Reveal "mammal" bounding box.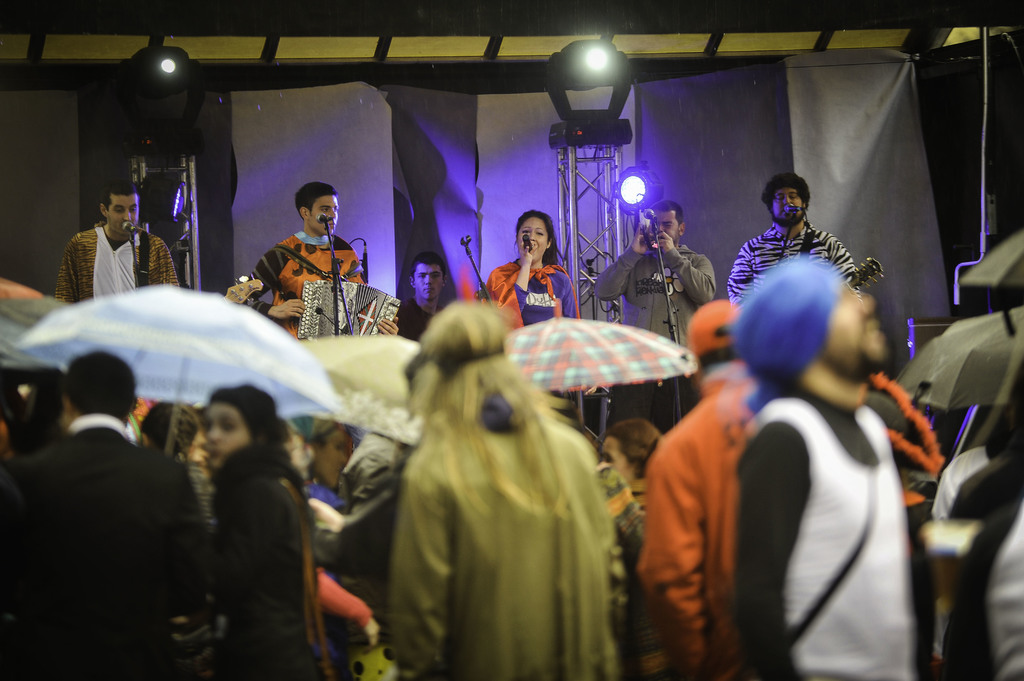
Revealed: 401, 257, 452, 343.
